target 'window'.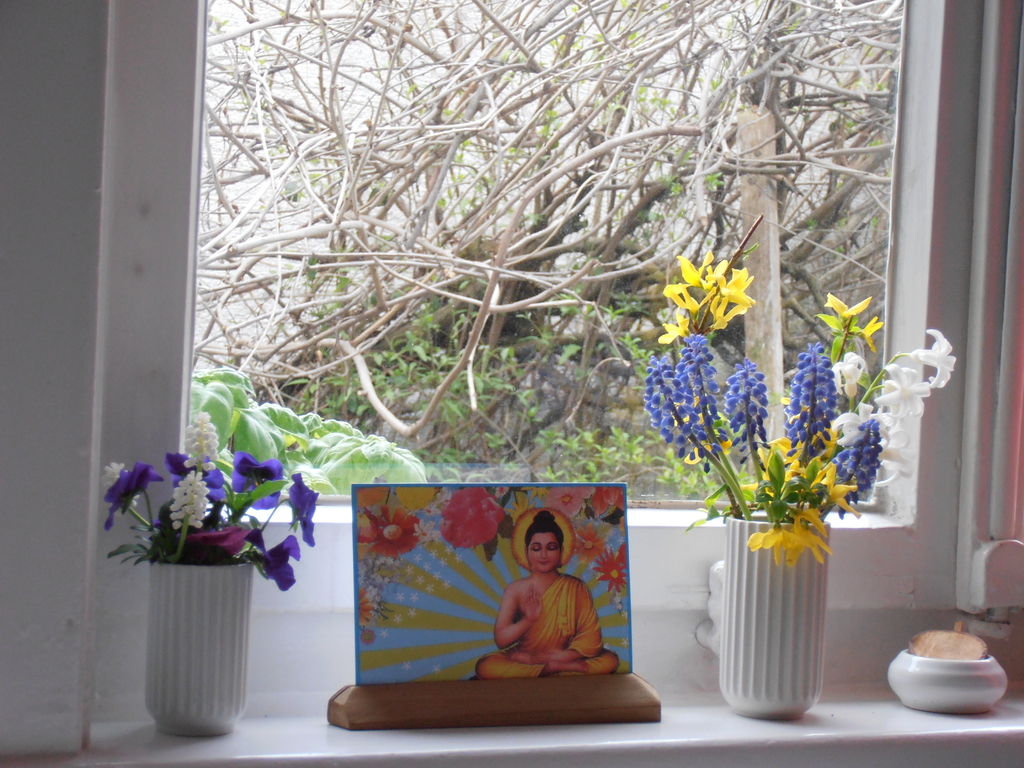
Target region: (x1=166, y1=0, x2=947, y2=528).
